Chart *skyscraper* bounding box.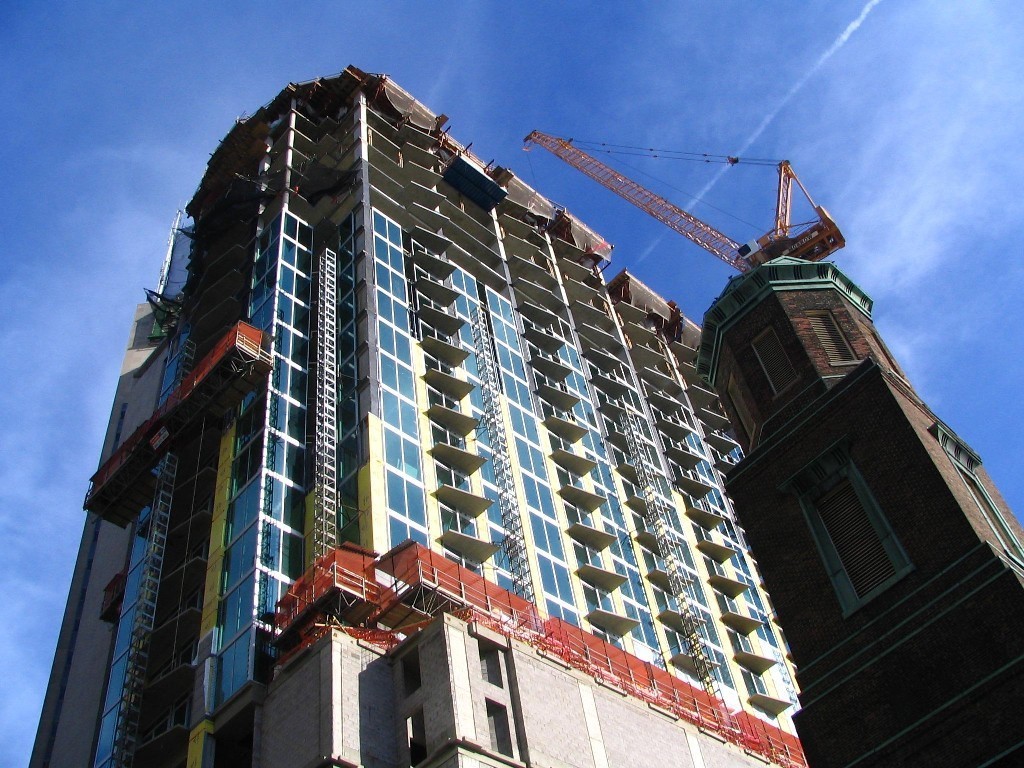
Charted: BBox(56, 61, 839, 761).
